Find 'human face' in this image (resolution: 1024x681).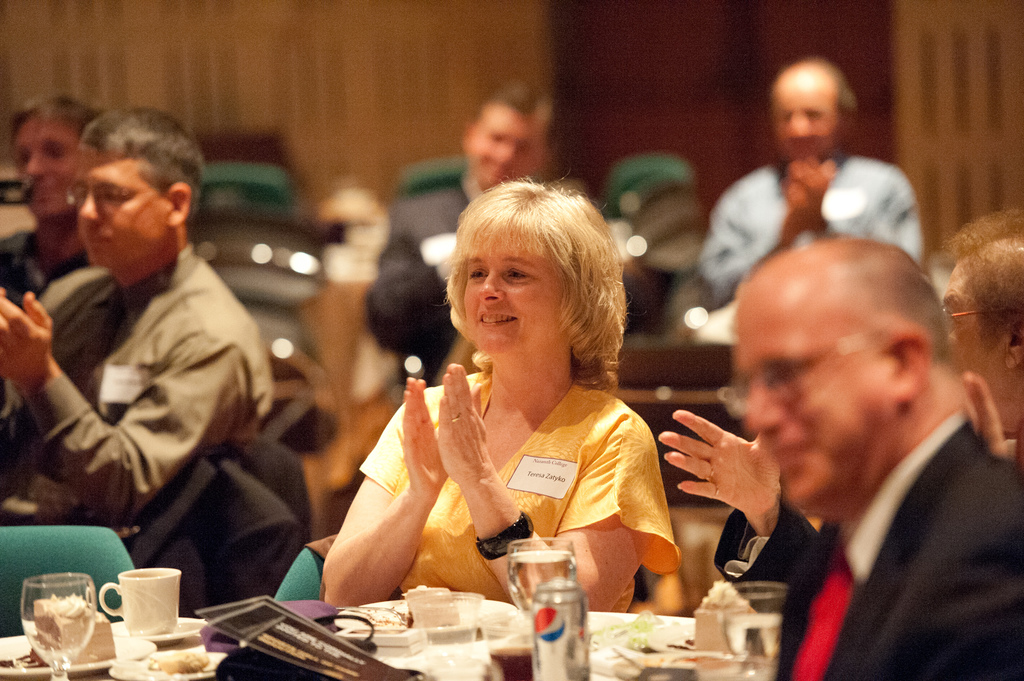
<box>72,147,163,273</box>.
